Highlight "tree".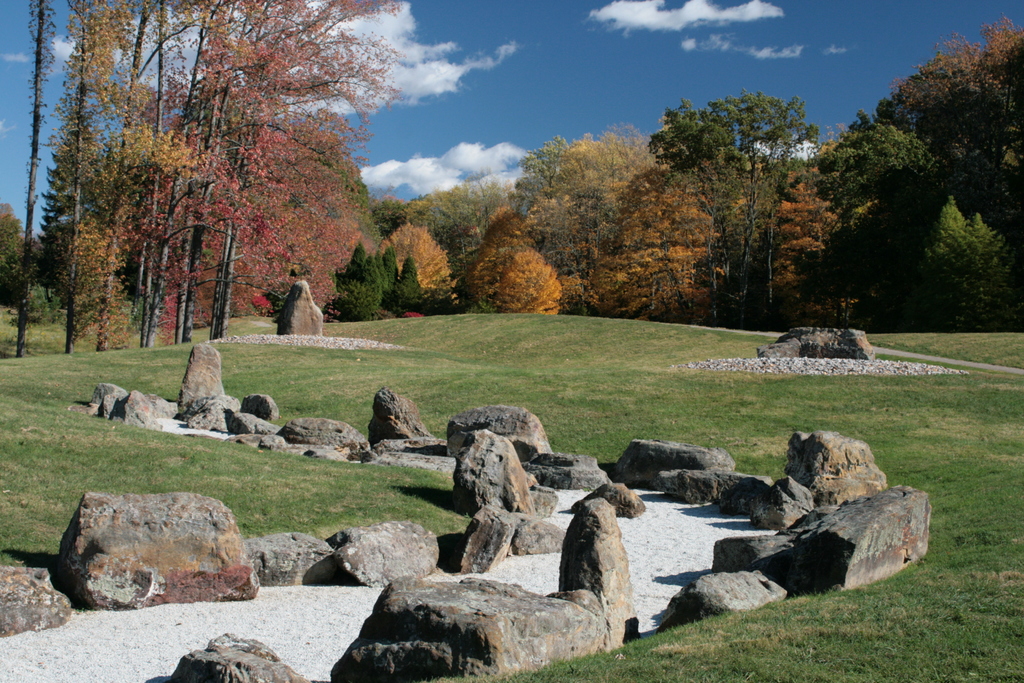
Highlighted region: [left=521, top=124, right=643, bottom=273].
